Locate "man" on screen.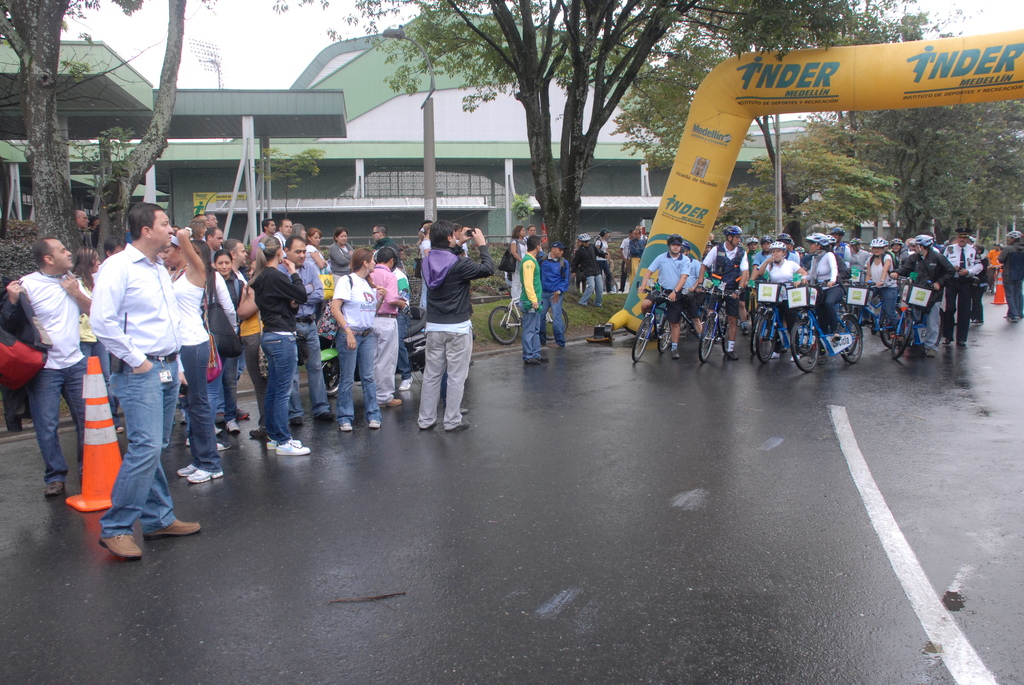
On screen at box=[679, 240, 703, 338].
